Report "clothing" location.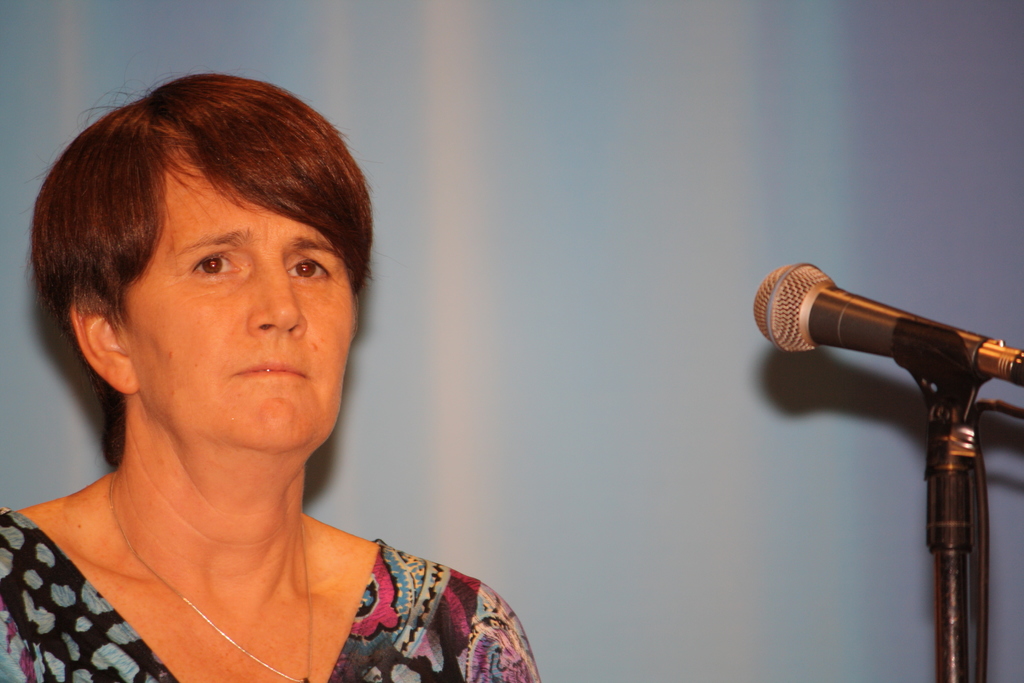
Report: <box>0,495,539,682</box>.
